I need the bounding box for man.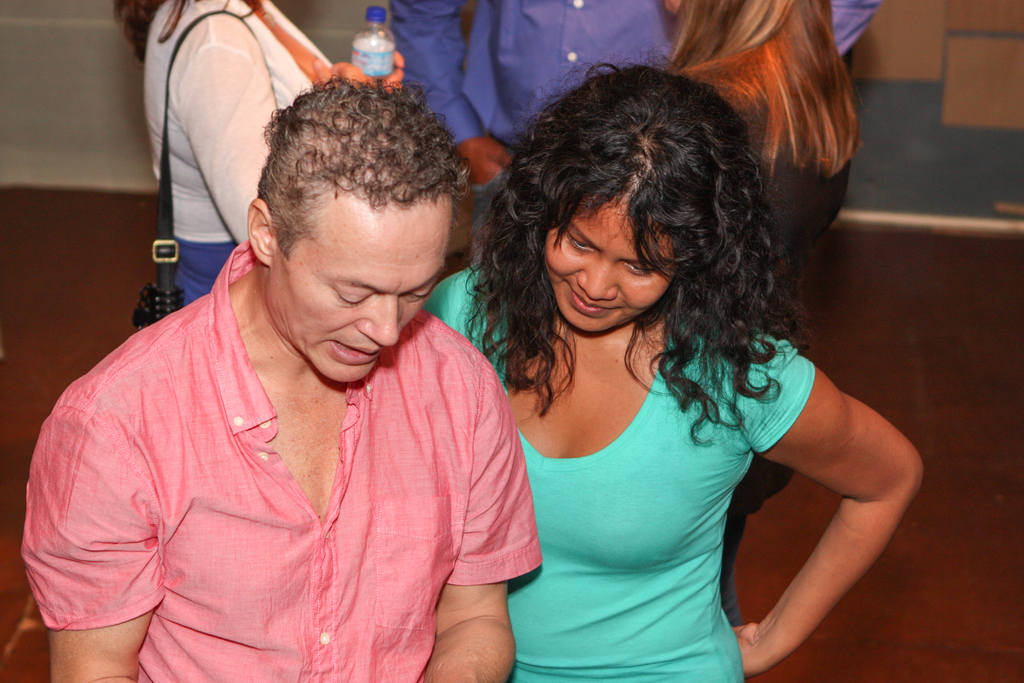
Here it is: [18, 71, 541, 682].
